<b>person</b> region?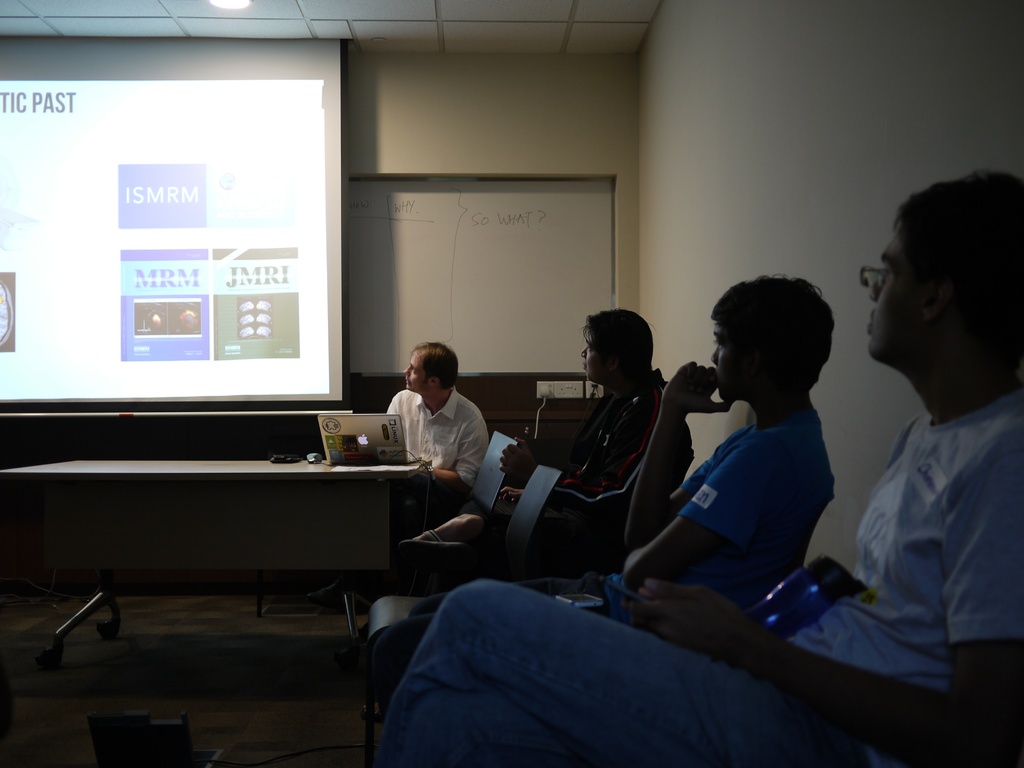
box=[376, 170, 1023, 767]
